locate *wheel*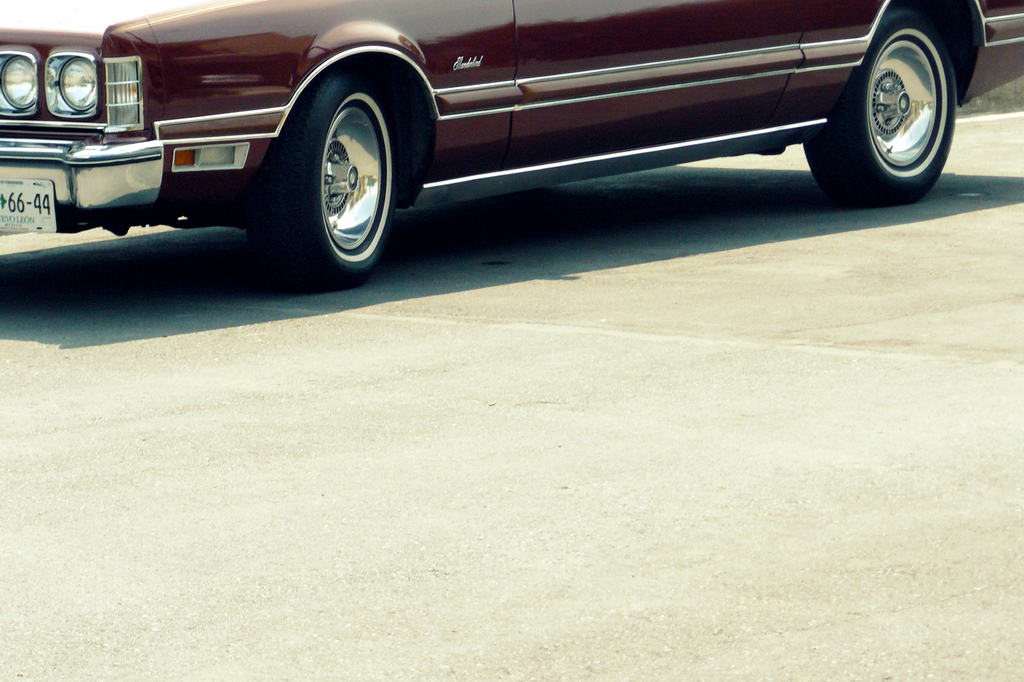
bbox(813, 4, 965, 201)
